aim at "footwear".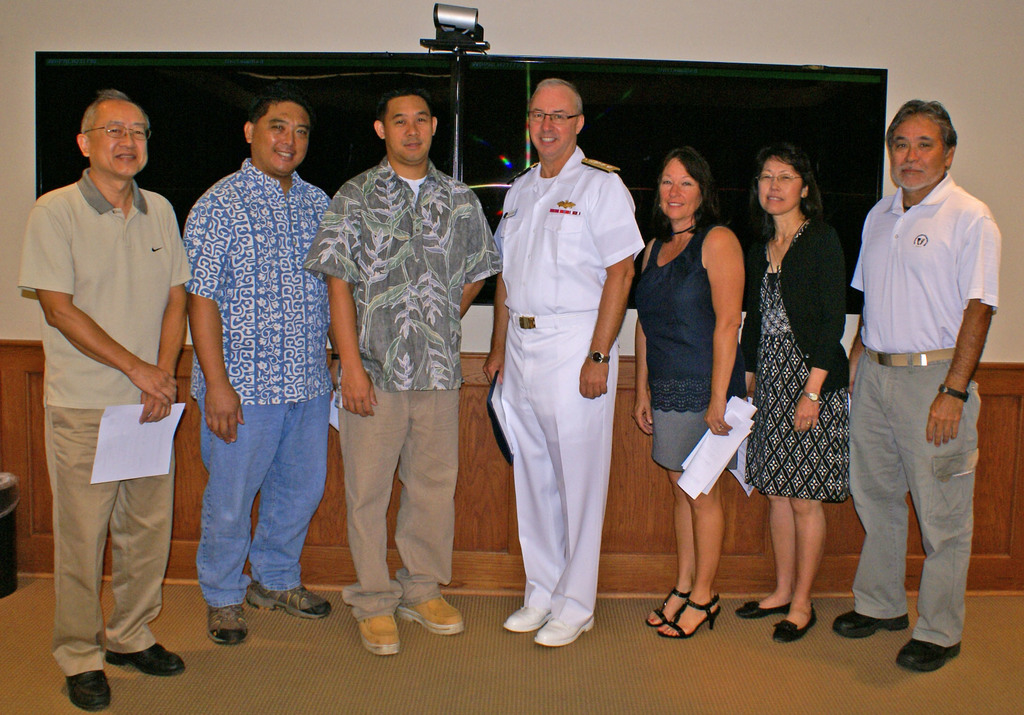
Aimed at 103,641,186,679.
